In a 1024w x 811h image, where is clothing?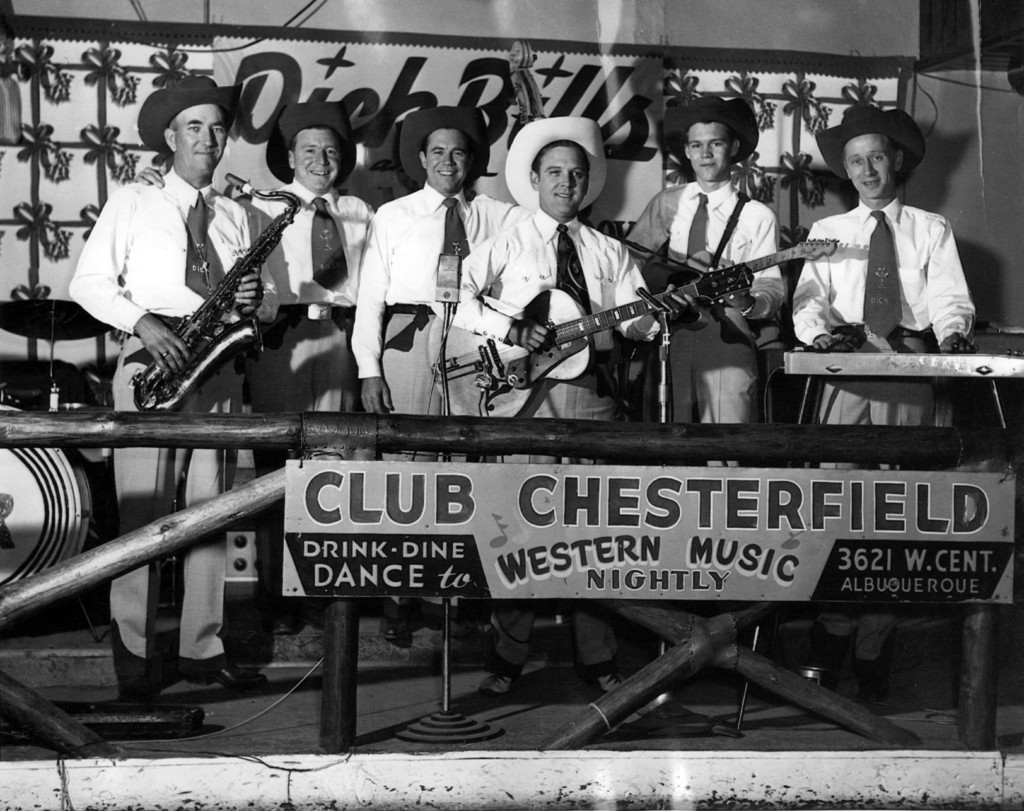
<bbox>344, 186, 500, 639</bbox>.
